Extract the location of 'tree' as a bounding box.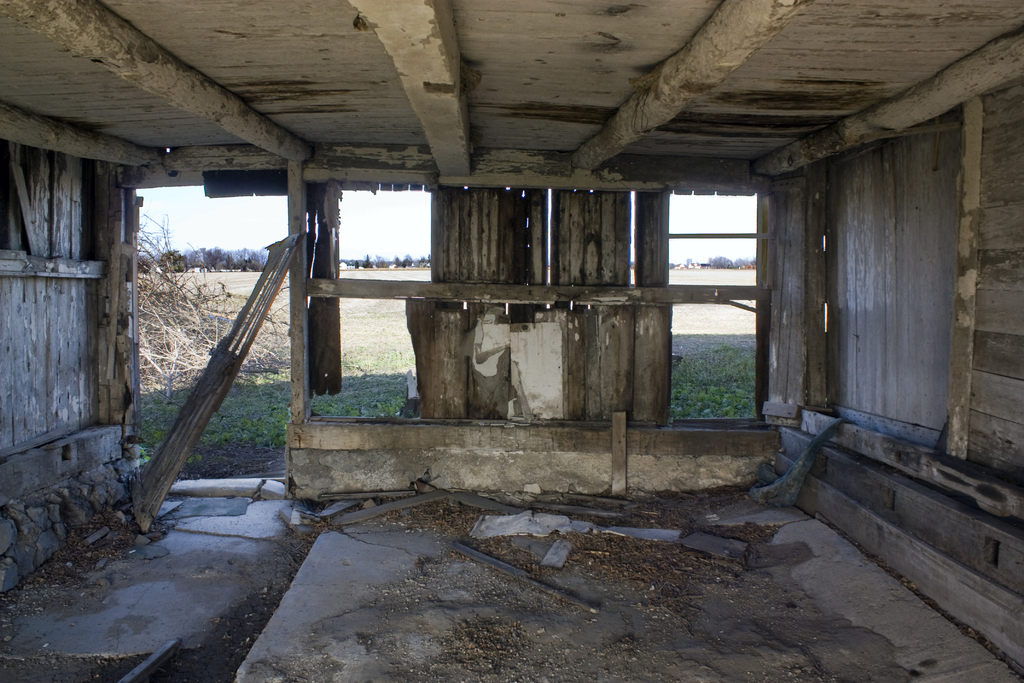
(x1=733, y1=257, x2=755, y2=267).
